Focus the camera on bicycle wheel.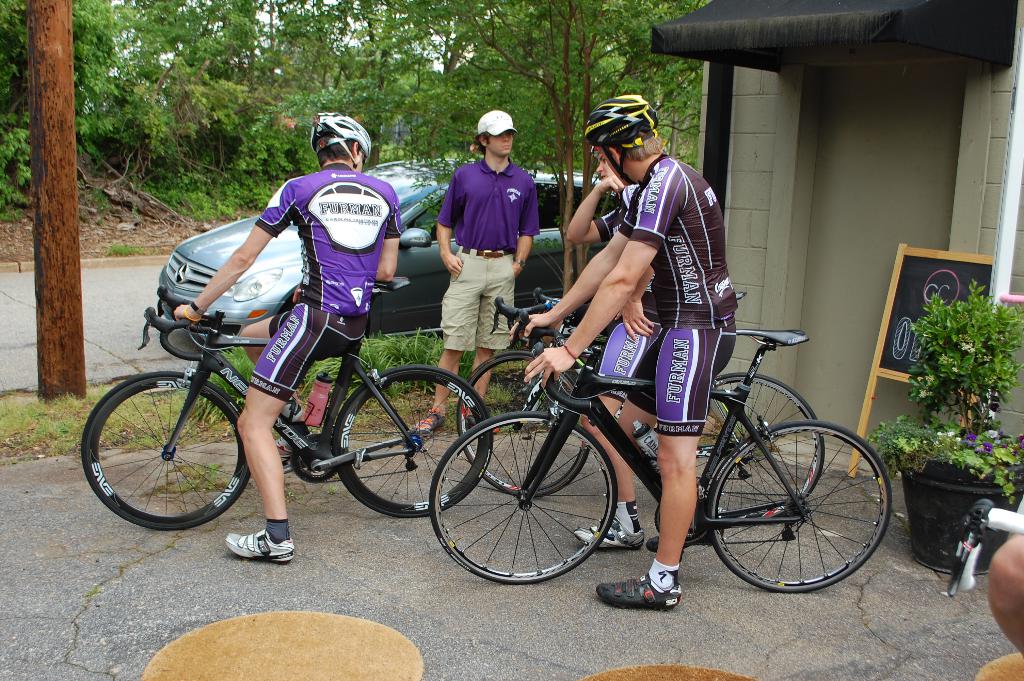
Focus region: <box>703,415,896,596</box>.
